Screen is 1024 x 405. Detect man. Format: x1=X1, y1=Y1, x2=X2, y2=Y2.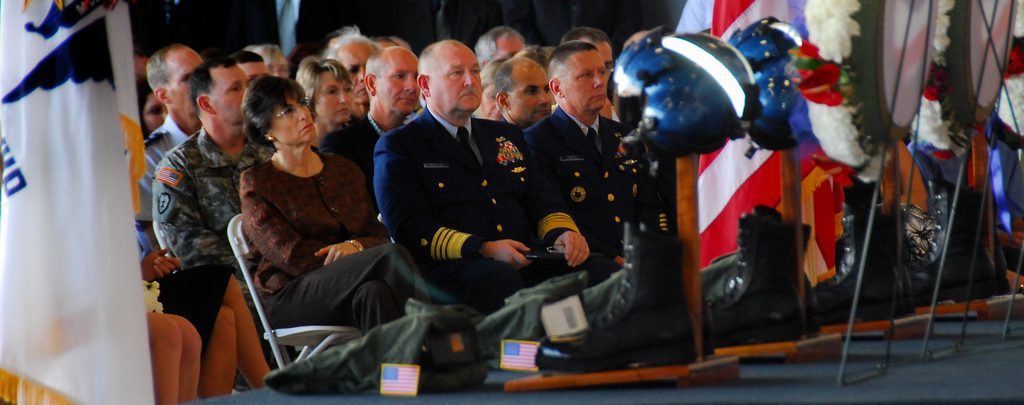
x1=323, y1=28, x2=375, y2=127.
